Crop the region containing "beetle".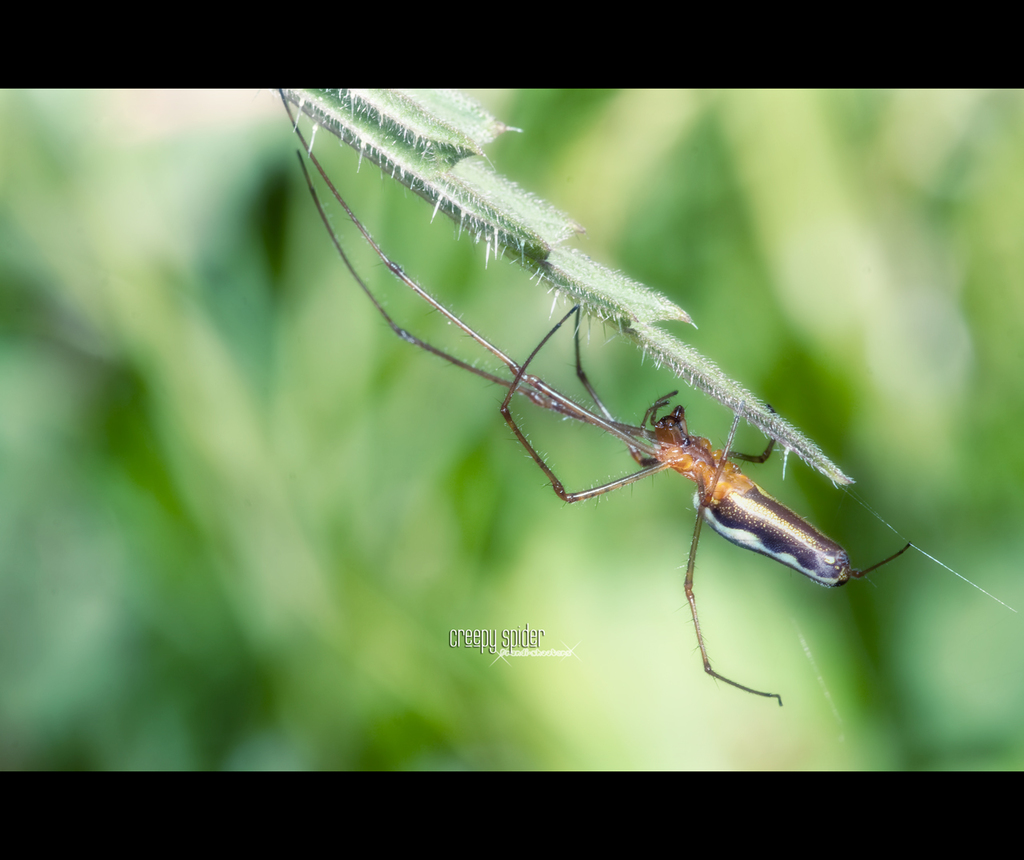
Crop region: [left=284, top=88, right=907, bottom=702].
